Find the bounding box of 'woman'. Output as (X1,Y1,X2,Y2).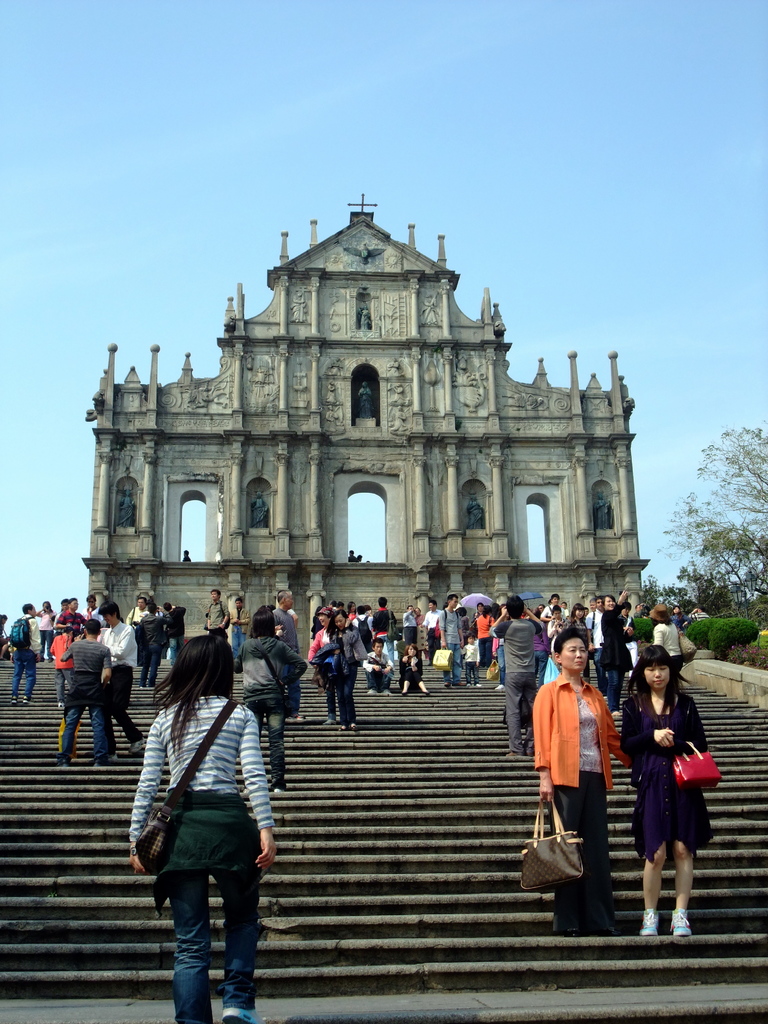
(474,604,500,669).
